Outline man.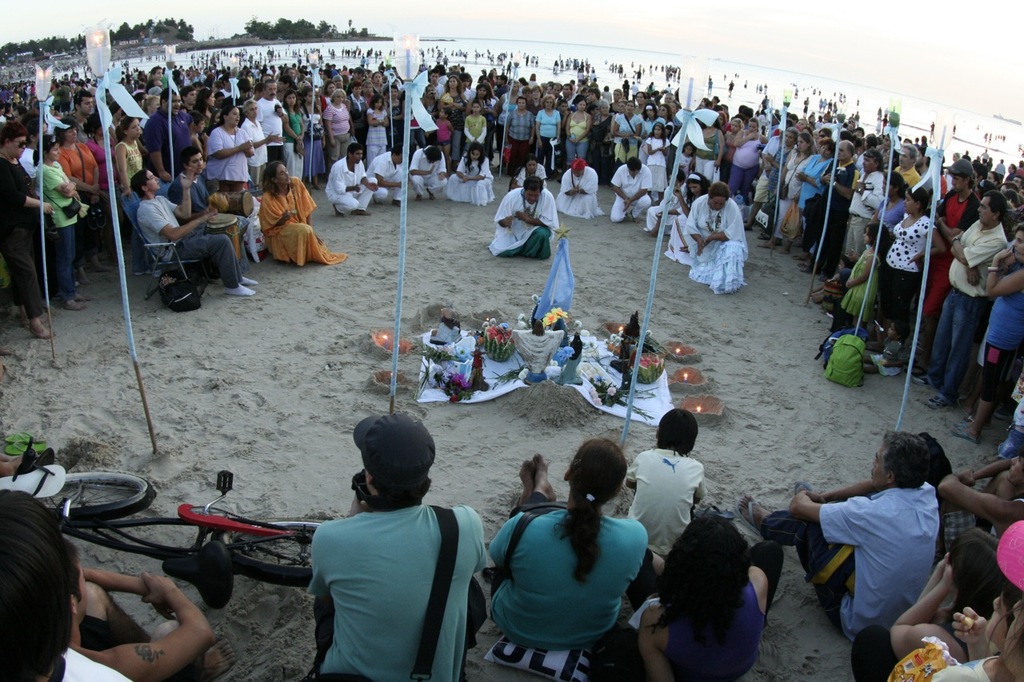
Outline: x1=148 y1=82 x2=195 y2=177.
